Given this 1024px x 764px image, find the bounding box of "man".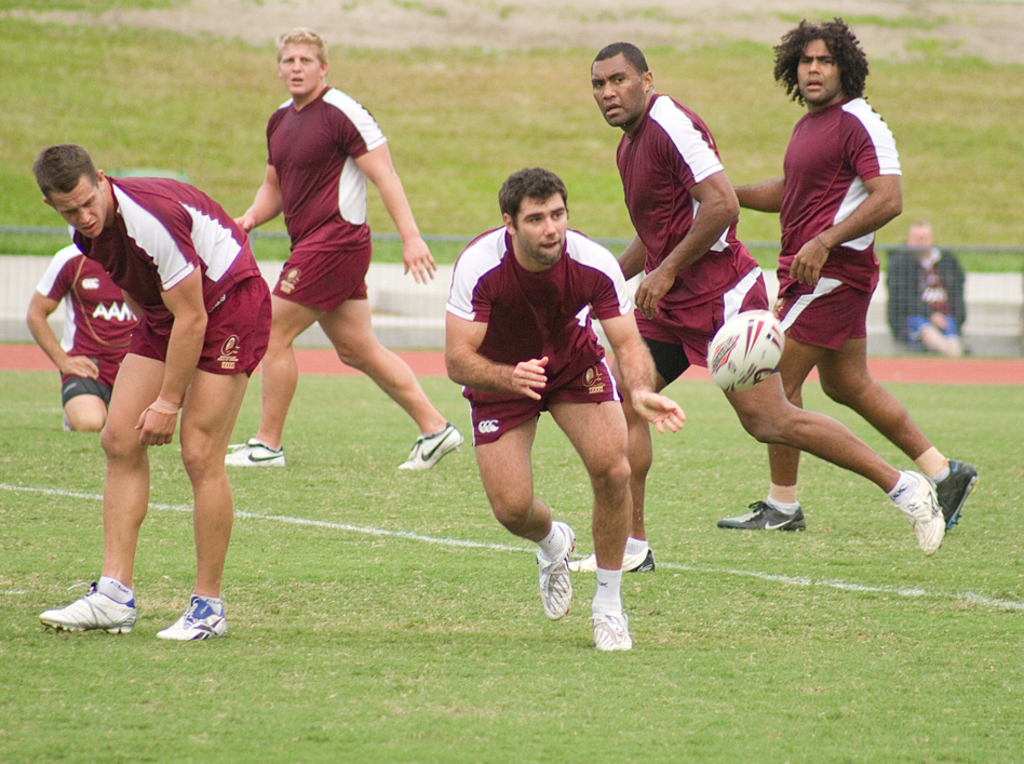
[left=881, top=217, right=975, bottom=357].
